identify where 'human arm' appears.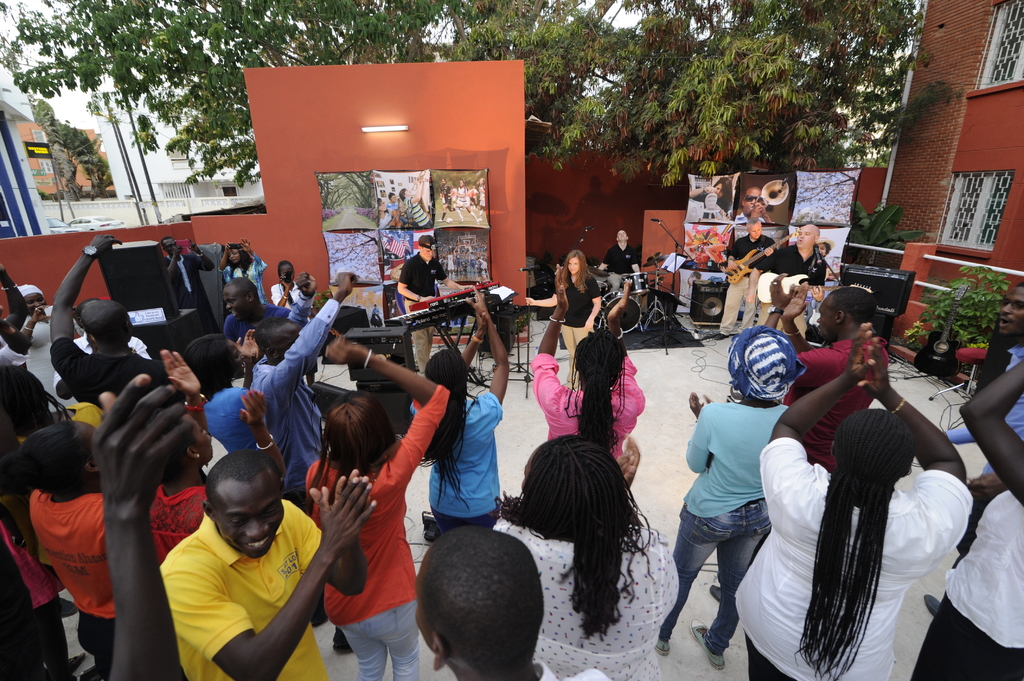
Appears at (left=1, top=264, right=31, bottom=340).
